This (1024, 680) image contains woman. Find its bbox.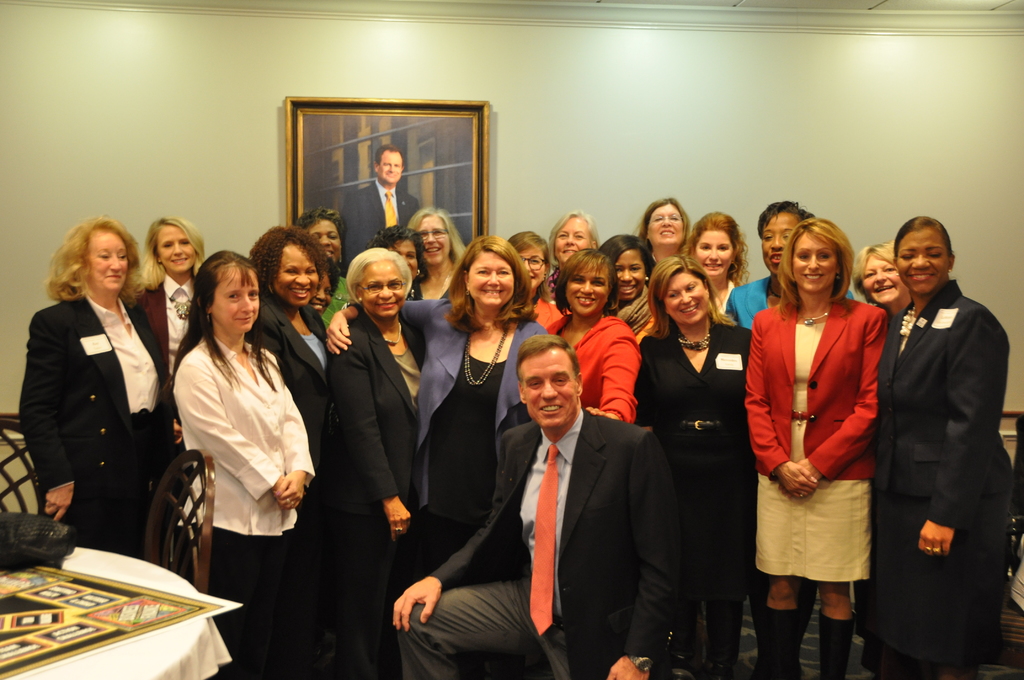
<region>542, 209, 600, 298</region>.
